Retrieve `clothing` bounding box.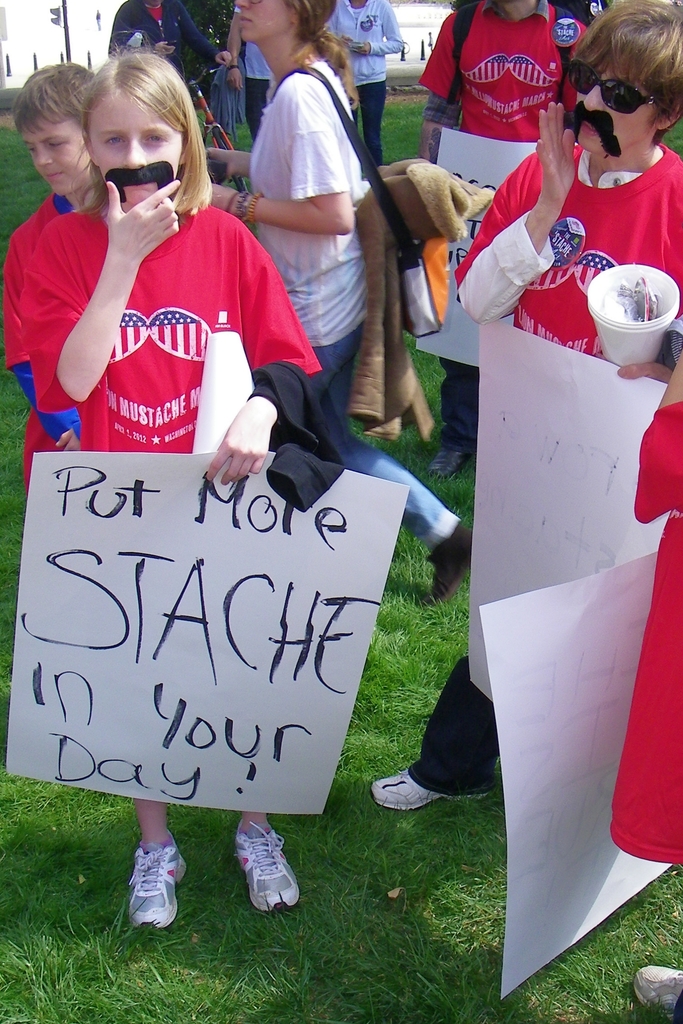
Bounding box: <bbox>231, 5, 274, 141</bbox>.
